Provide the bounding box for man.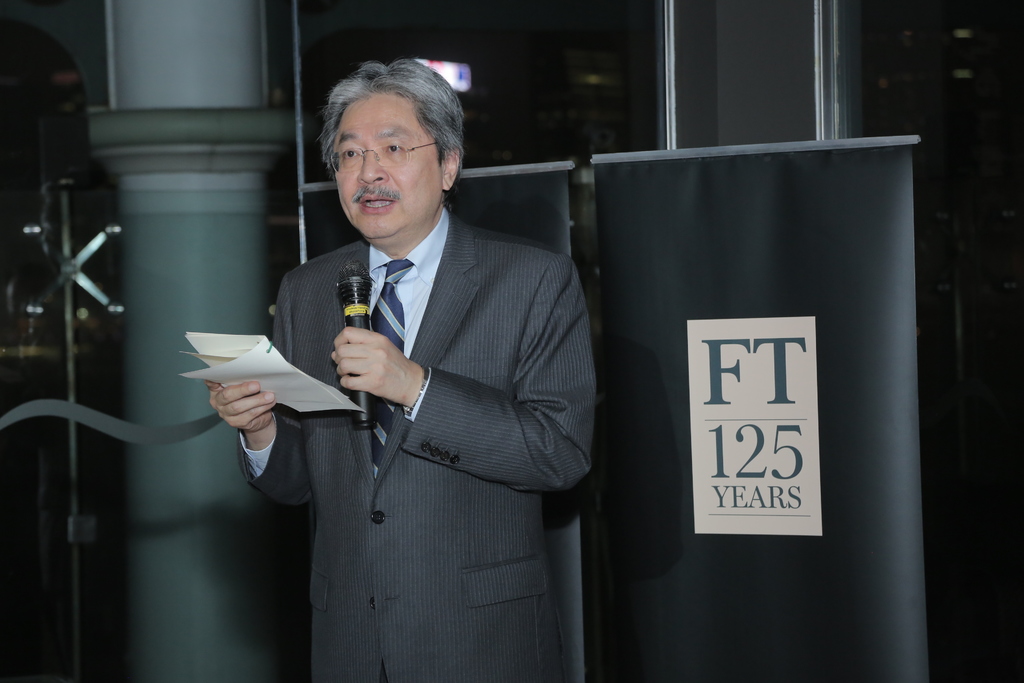
[199,55,598,682].
